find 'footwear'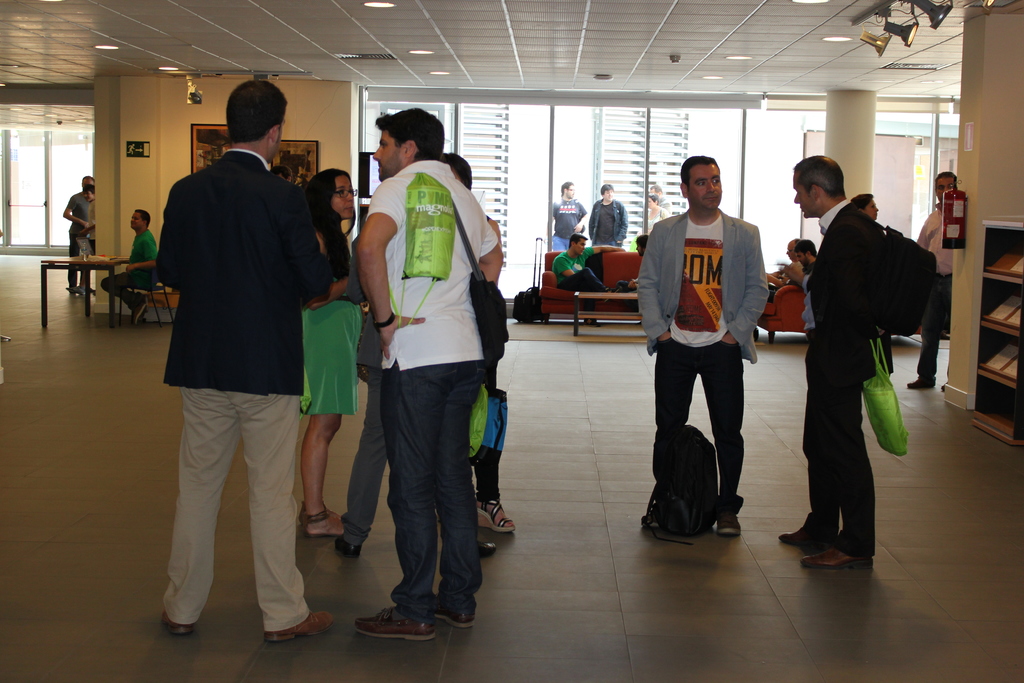
Rect(134, 303, 147, 335)
